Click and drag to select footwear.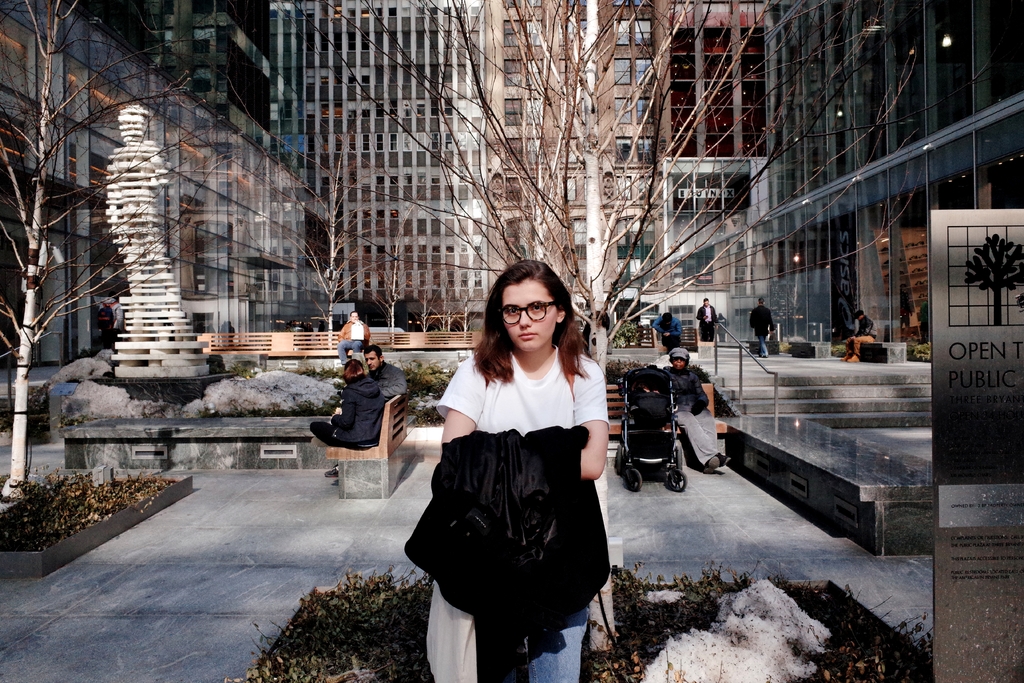
Selection: left=762, top=355, right=767, bottom=358.
